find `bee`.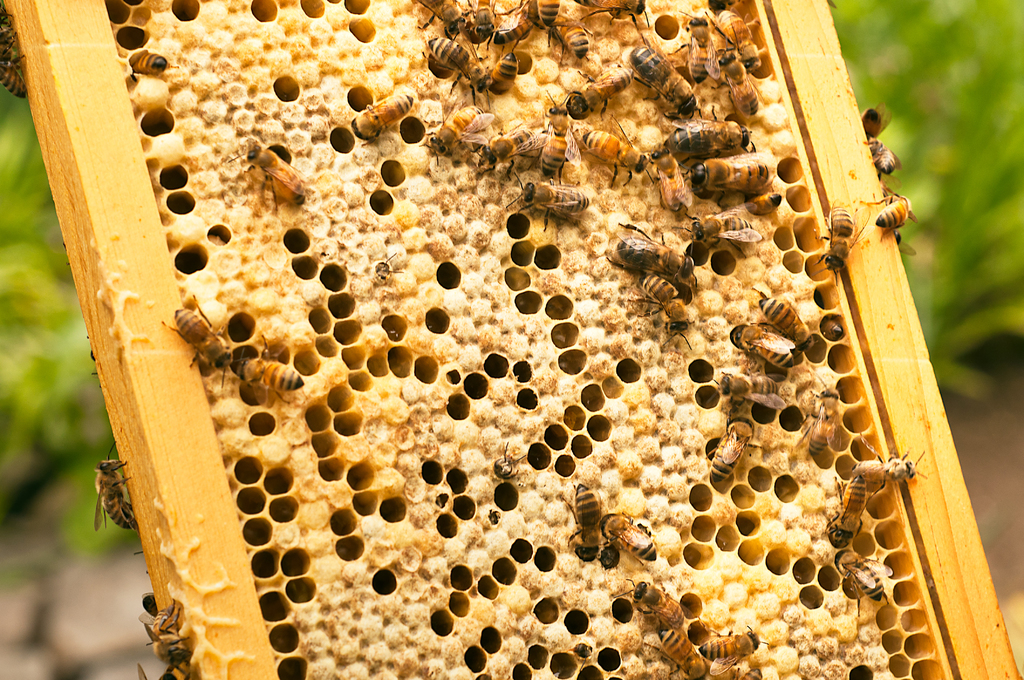
rect(877, 182, 920, 235).
